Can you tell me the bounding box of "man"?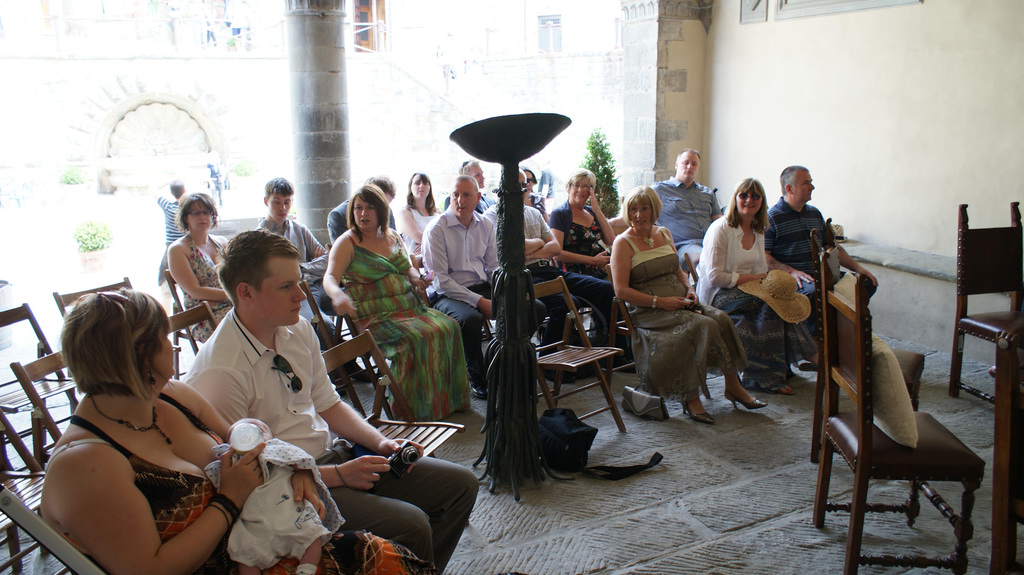
[left=477, top=168, right=566, bottom=338].
